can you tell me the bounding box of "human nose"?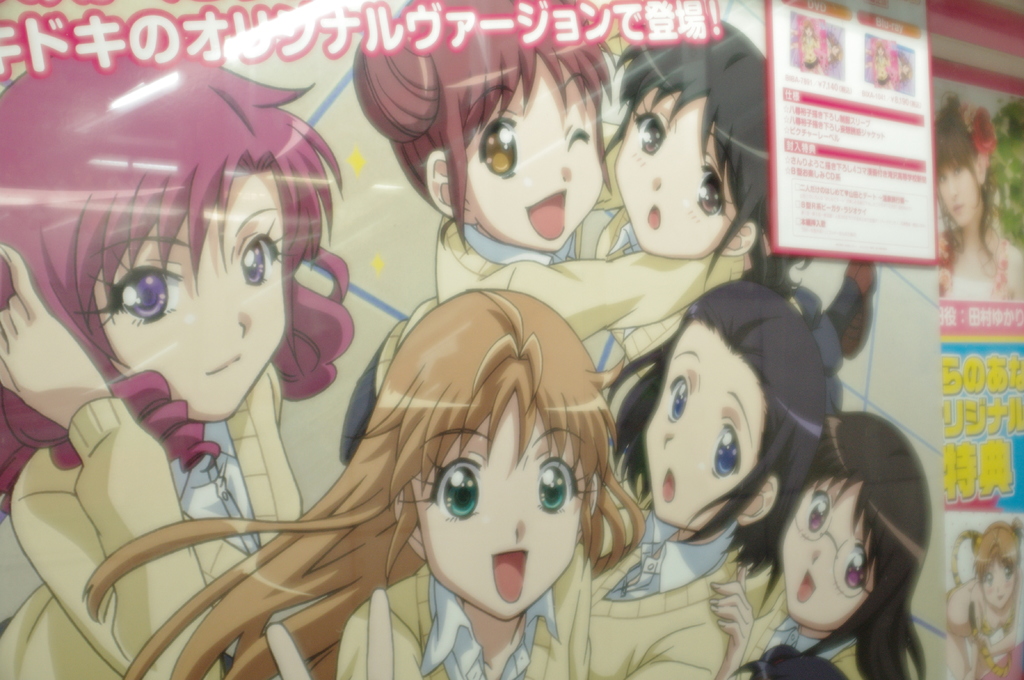
rect(950, 175, 959, 198).
